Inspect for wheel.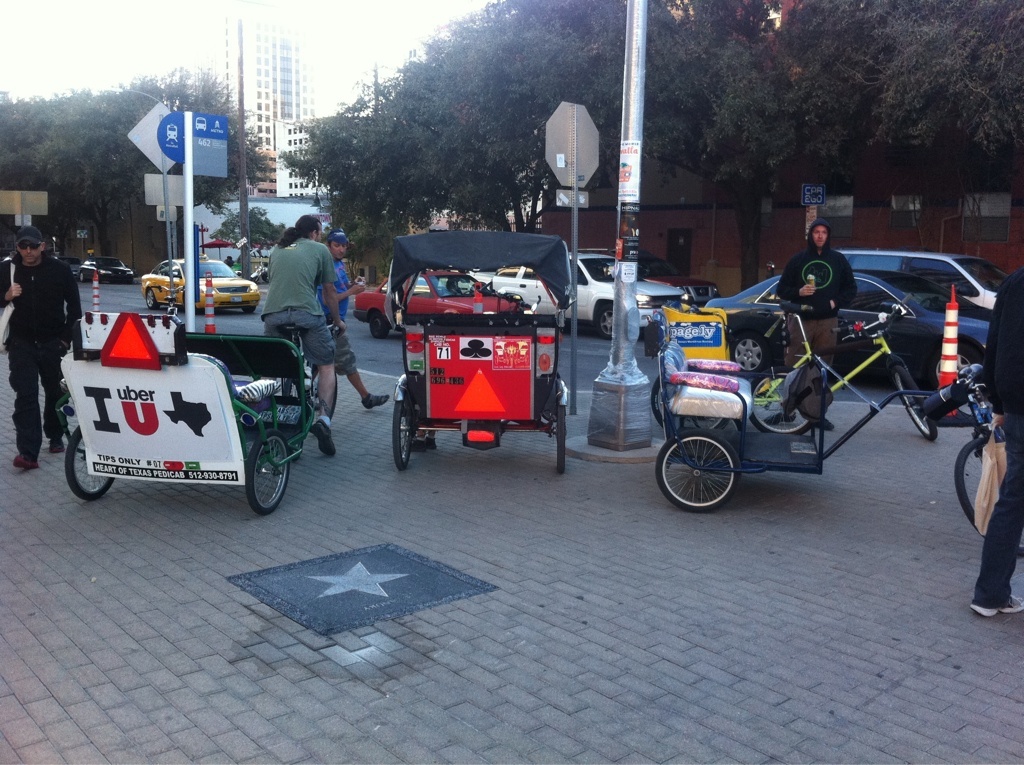
Inspection: box=[63, 425, 132, 501].
